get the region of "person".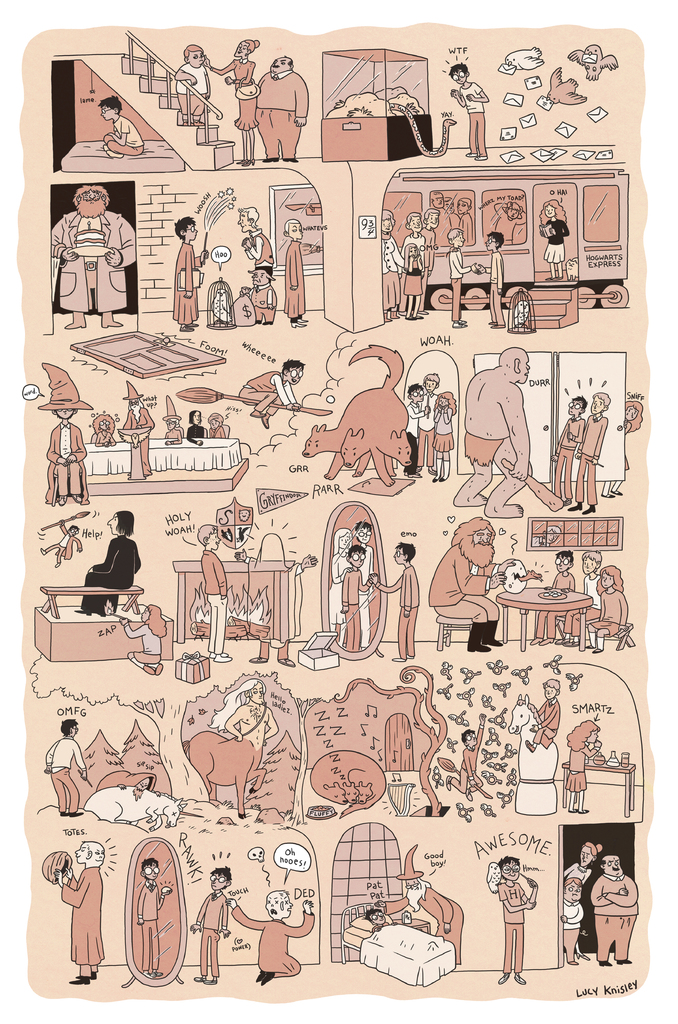
locate(407, 384, 432, 481).
